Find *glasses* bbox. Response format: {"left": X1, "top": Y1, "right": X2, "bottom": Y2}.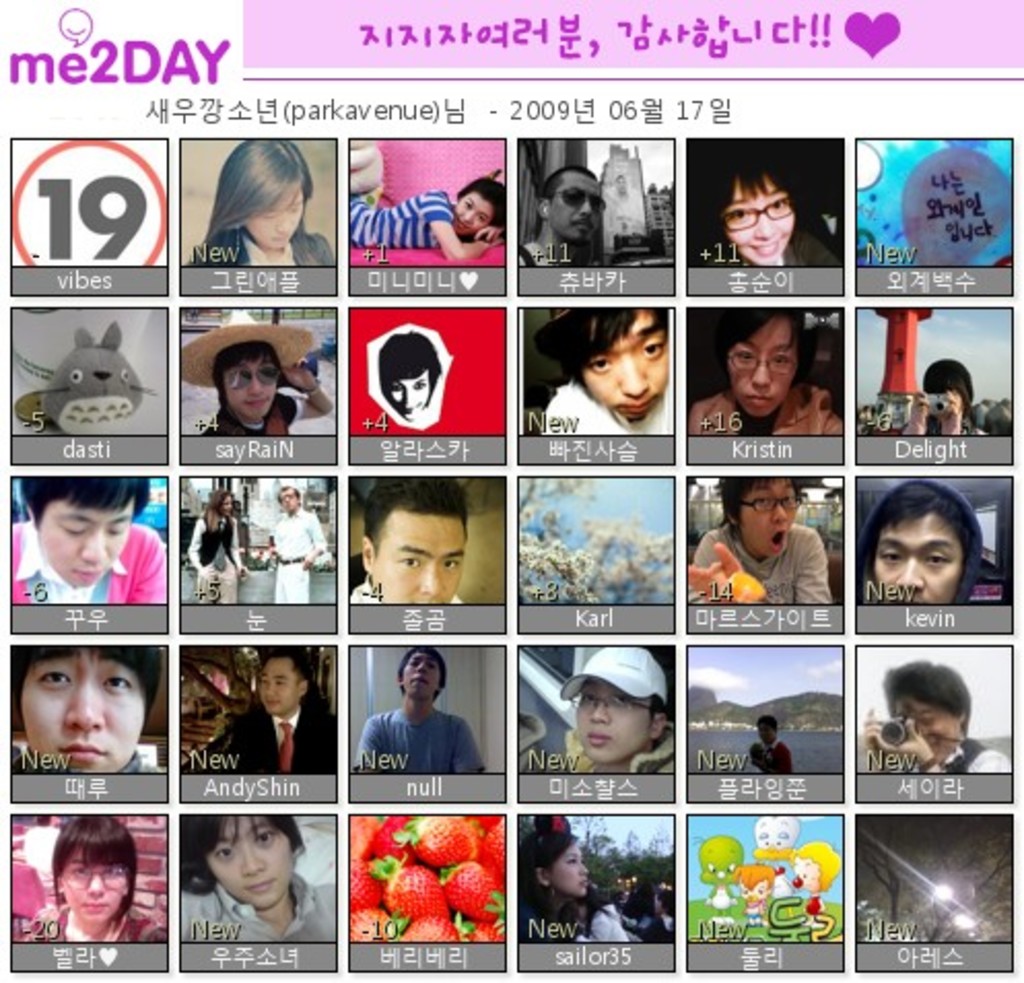
{"left": 62, "top": 861, "right": 126, "bottom": 880}.
